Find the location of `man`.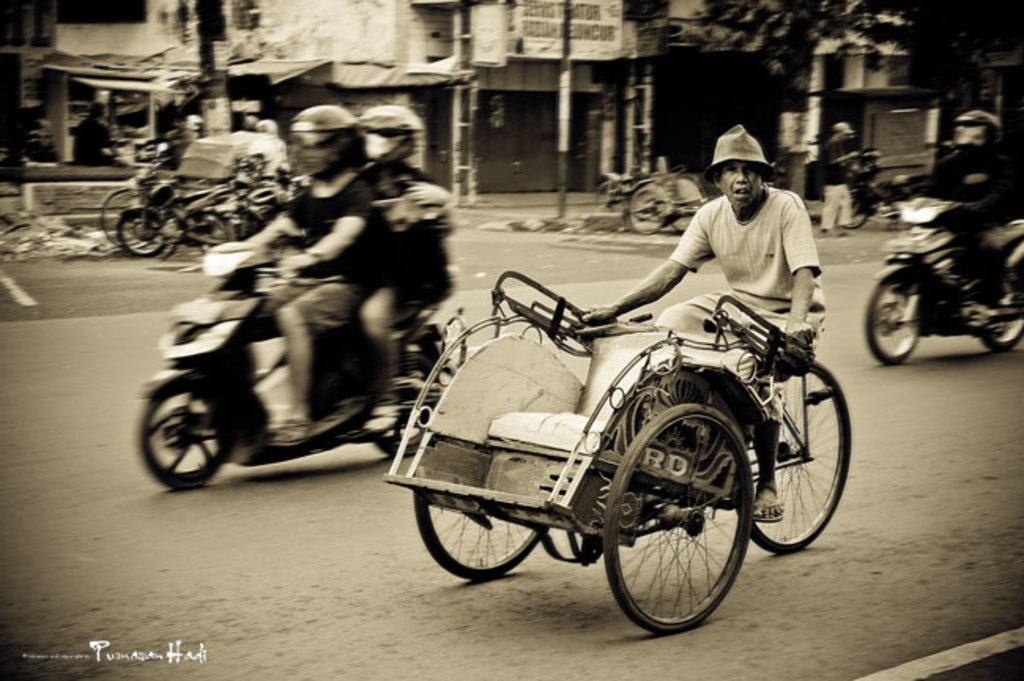
Location: [x1=583, y1=121, x2=829, y2=525].
